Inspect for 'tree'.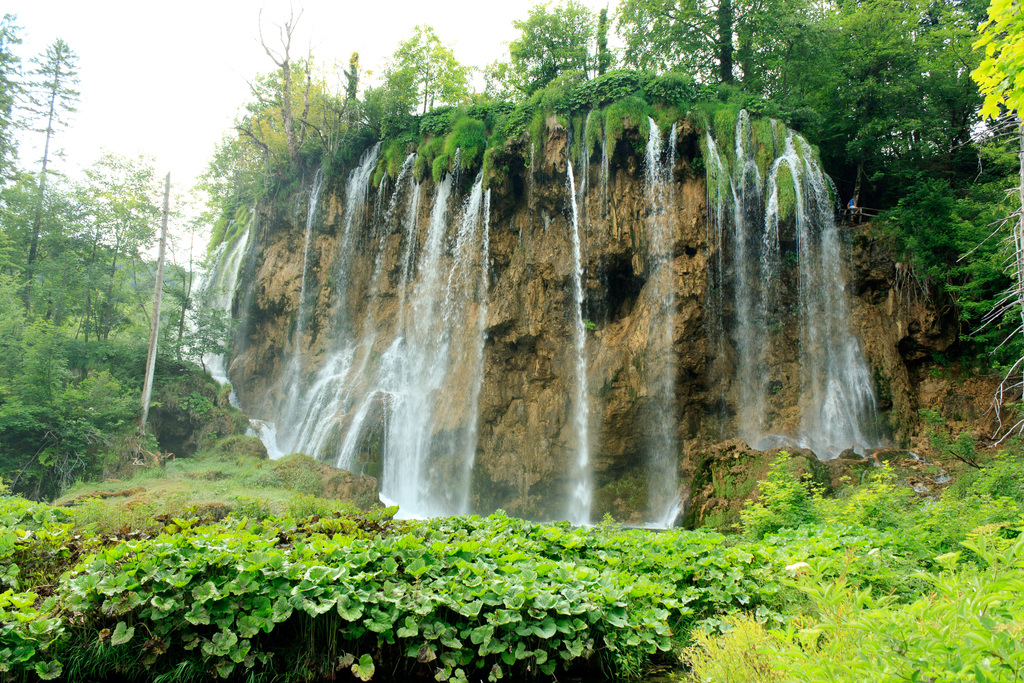
Inspection: box=[967, 0, 1023, 140].
